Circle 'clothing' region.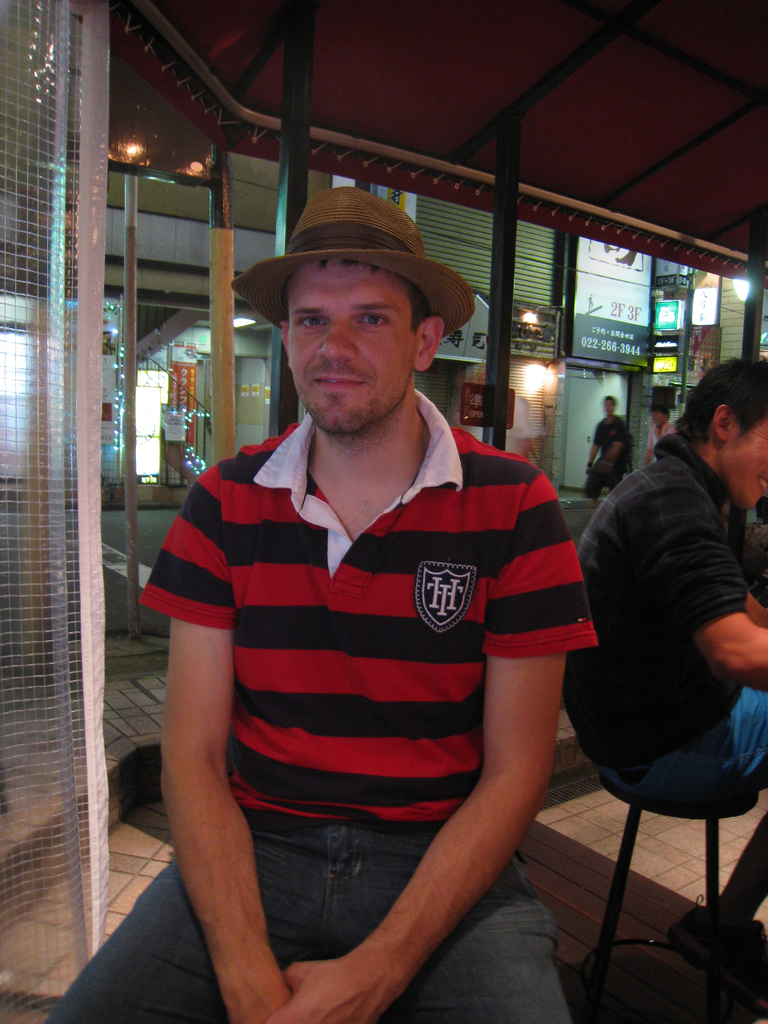
Region: 560 427 767 925.
